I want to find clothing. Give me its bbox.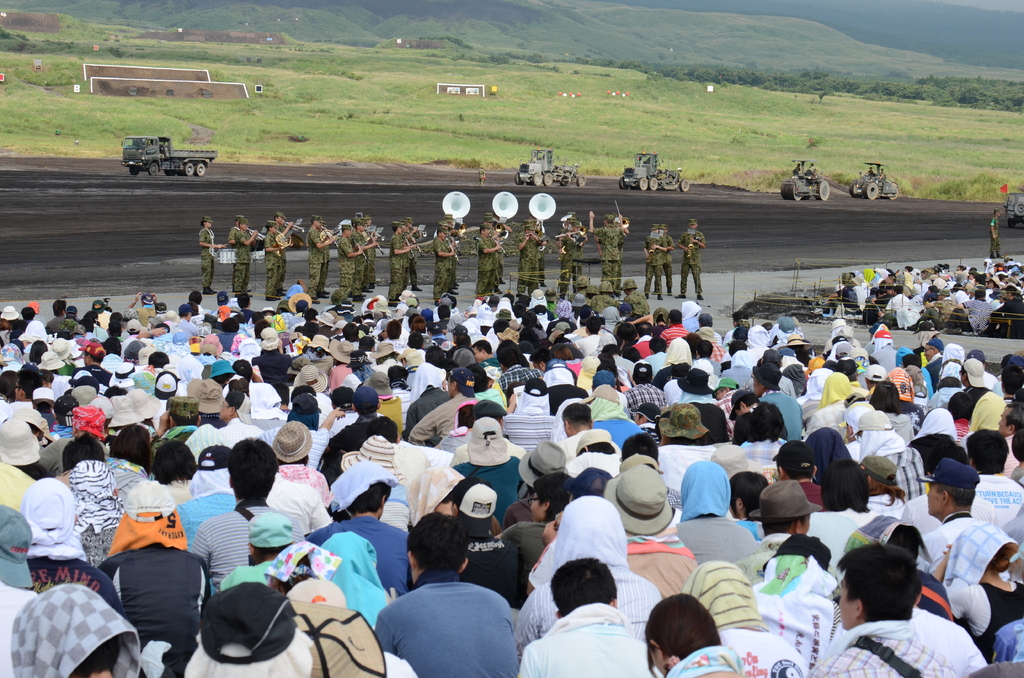
box(673, 638, 747, 677).
